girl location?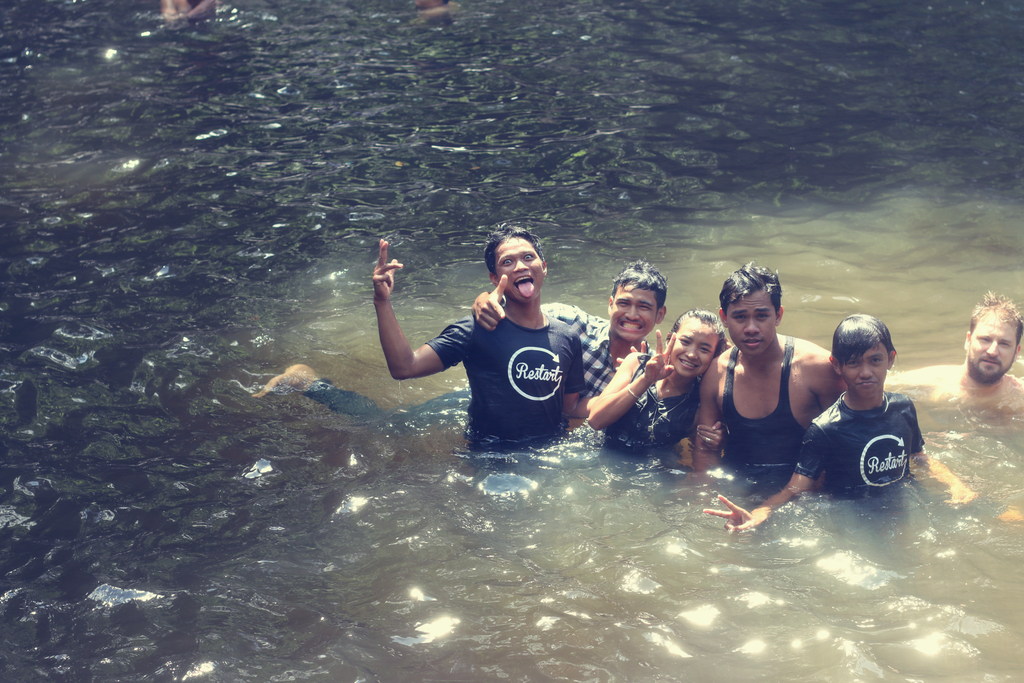
select_region(585, 309, 722, 446)
